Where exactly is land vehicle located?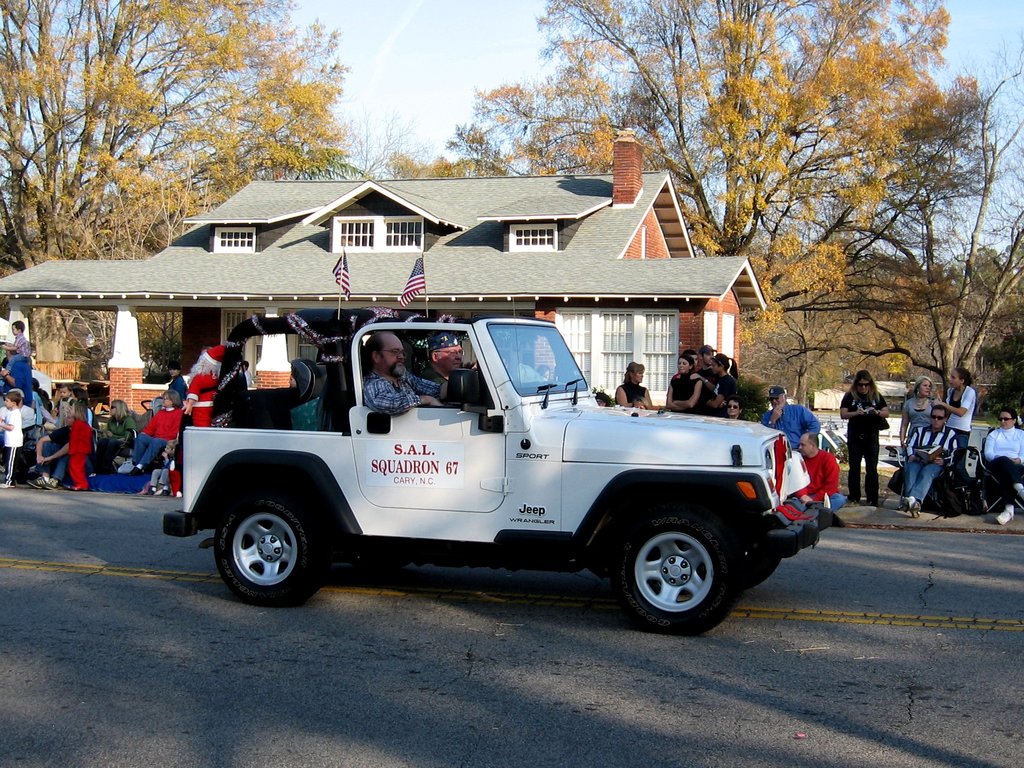
Its bounding box is region(872, 377, 913, 461).
